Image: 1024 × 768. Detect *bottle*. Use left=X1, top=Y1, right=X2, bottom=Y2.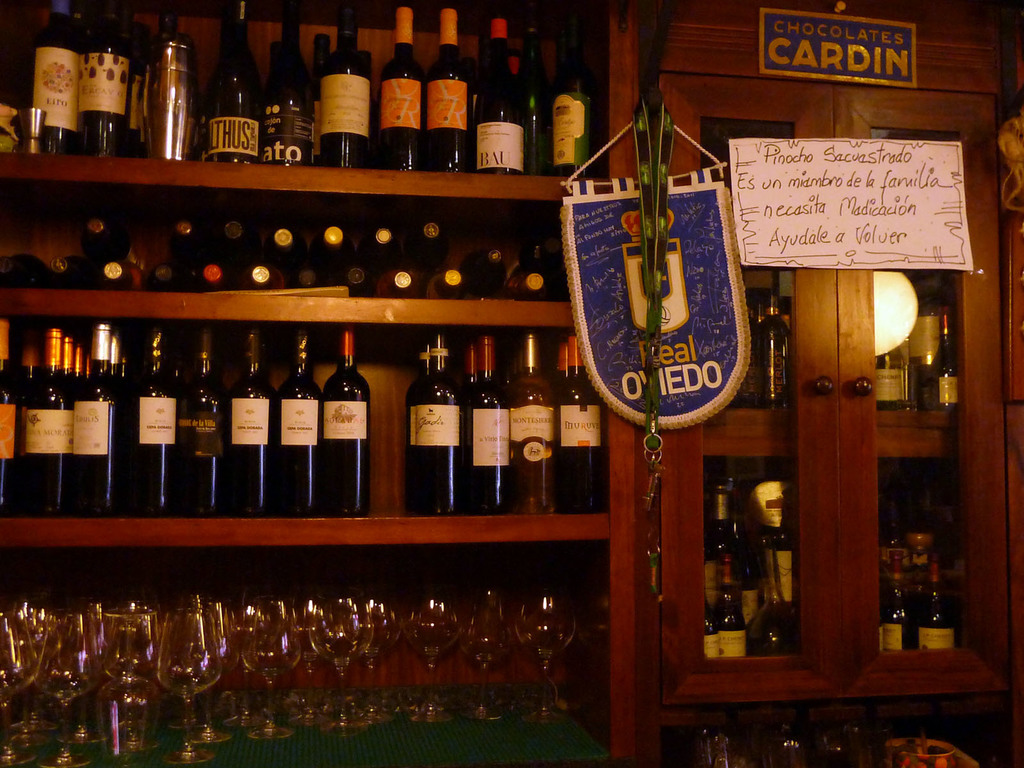
left=48, top=318, right=130, bottom=524.
